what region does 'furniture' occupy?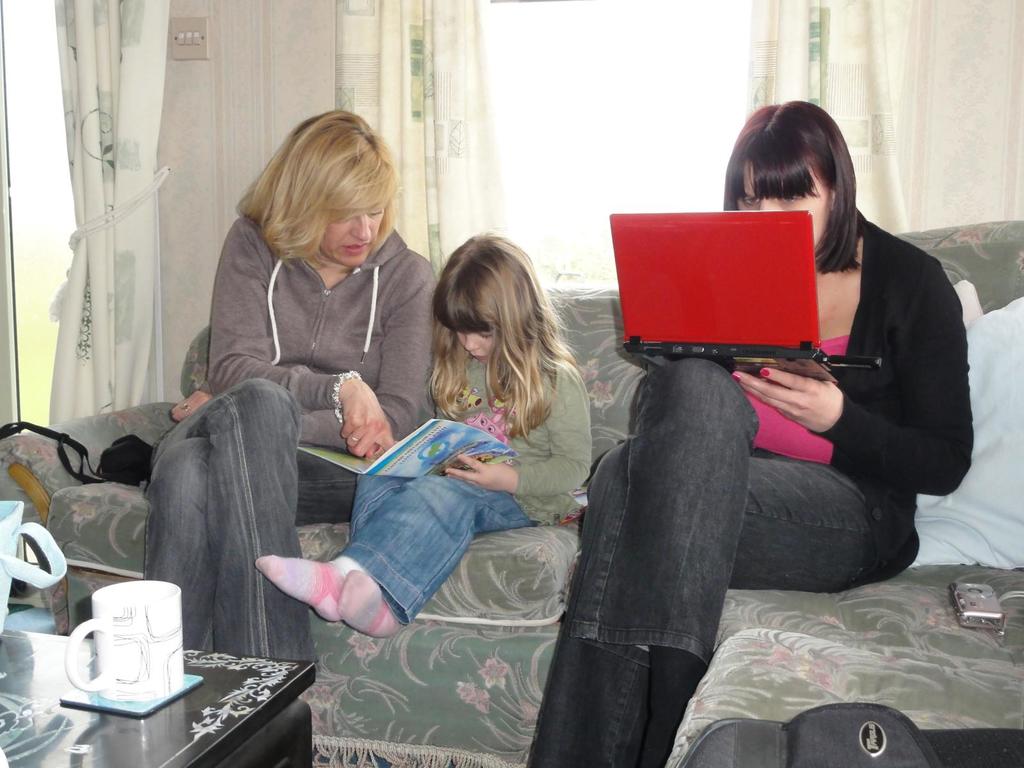
box=[0, 627, 318, 767].
